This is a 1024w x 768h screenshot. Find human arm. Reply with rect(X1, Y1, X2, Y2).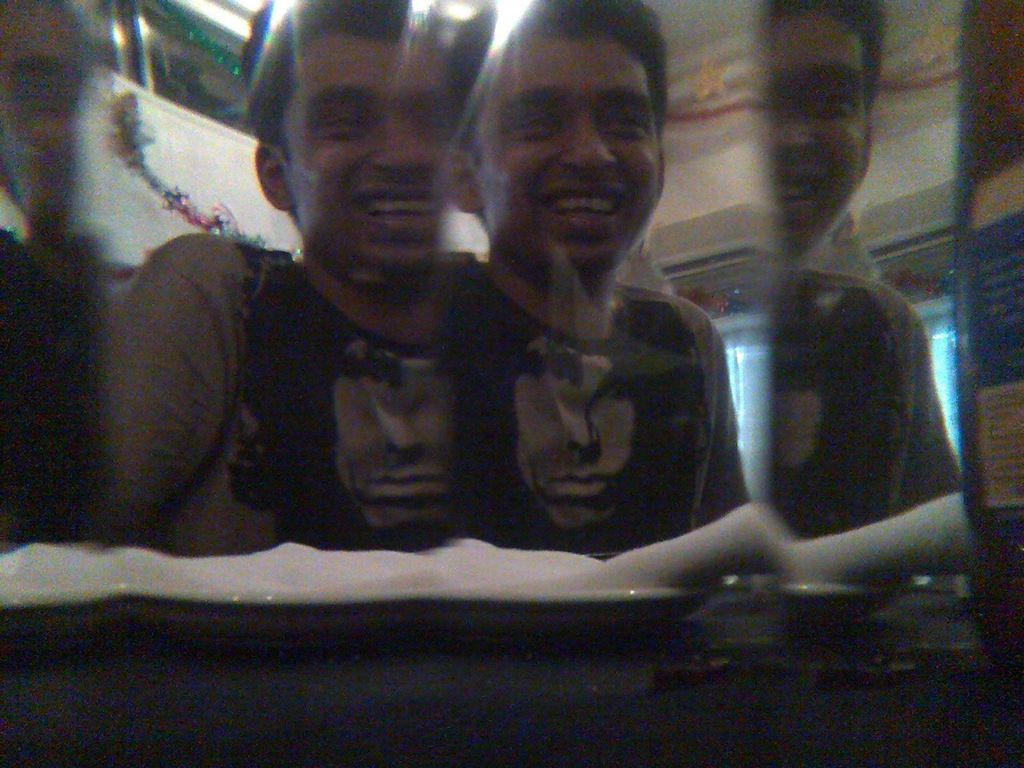
rect(94, 250, 226, 542).
